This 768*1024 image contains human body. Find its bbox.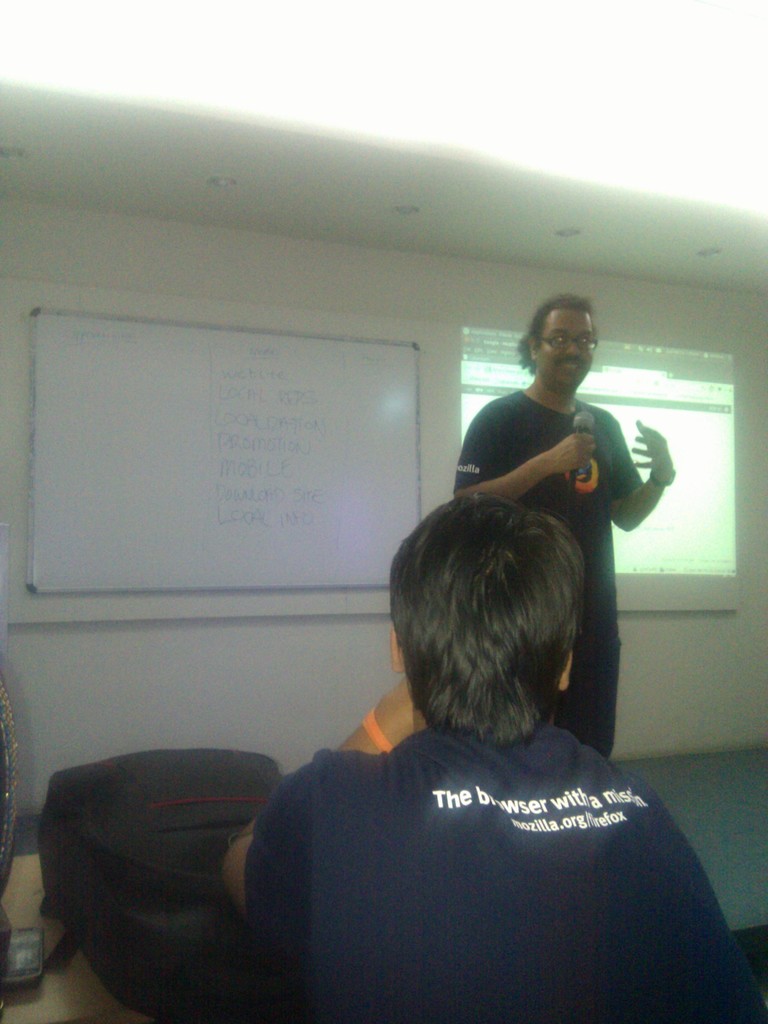
pyautogui.locateOnScreen(445, 269, 668, 752).
